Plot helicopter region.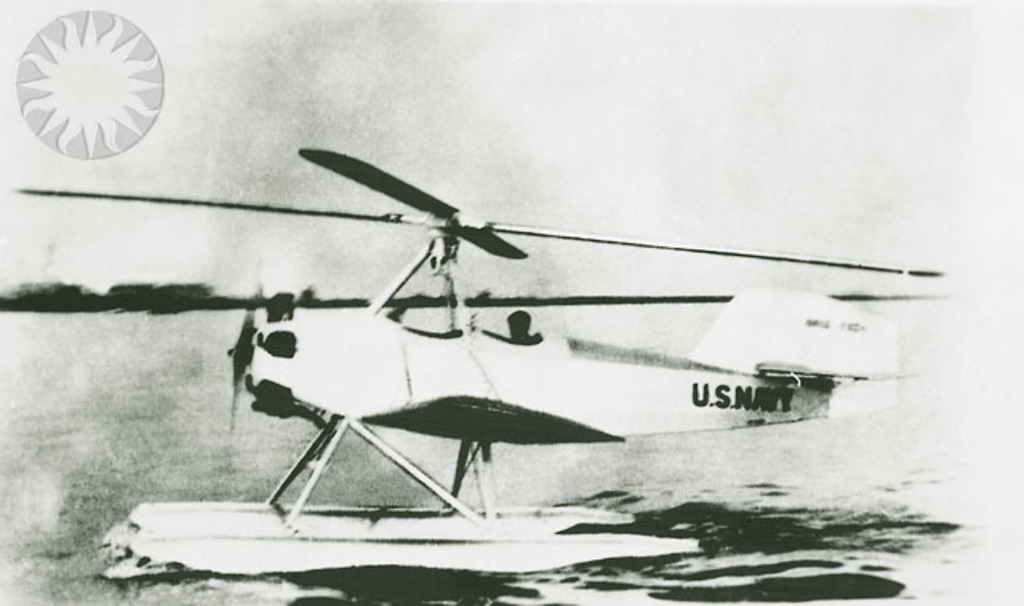
Plotted at 83:123:952:476.
